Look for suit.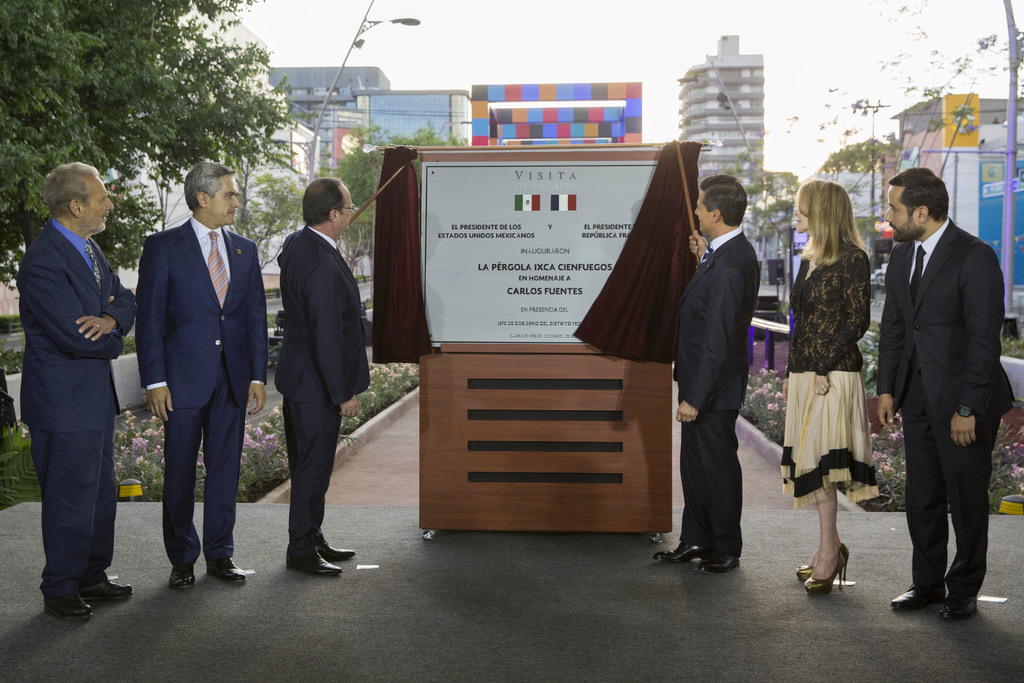
Found: detection(274, 226, 371, 551).
